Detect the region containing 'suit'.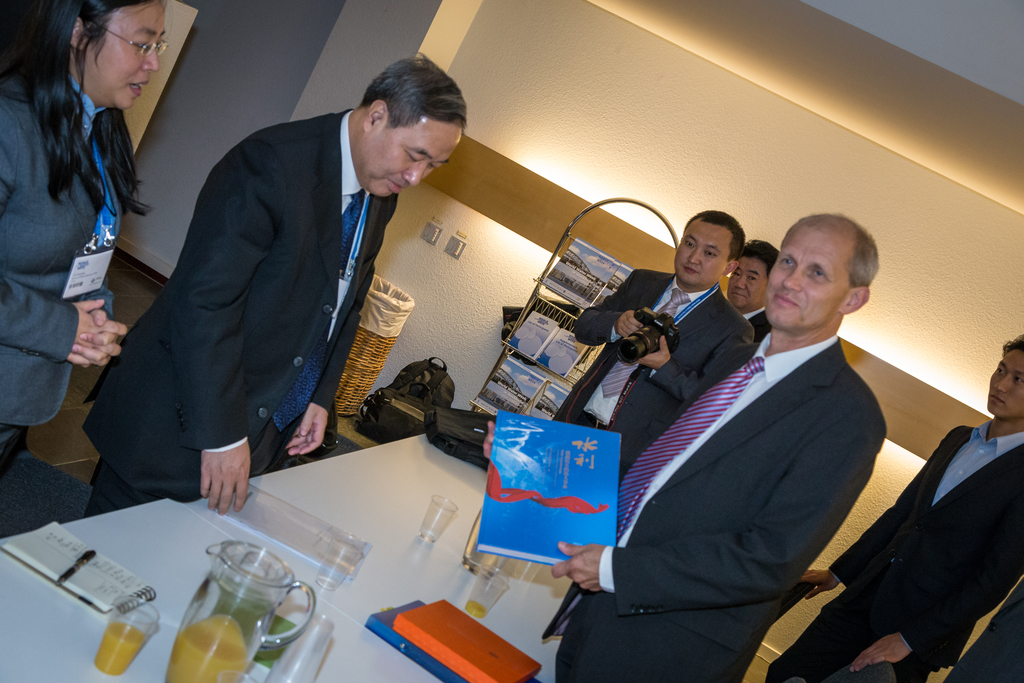
x1=86 y1=112 x2=396 y2=514.
